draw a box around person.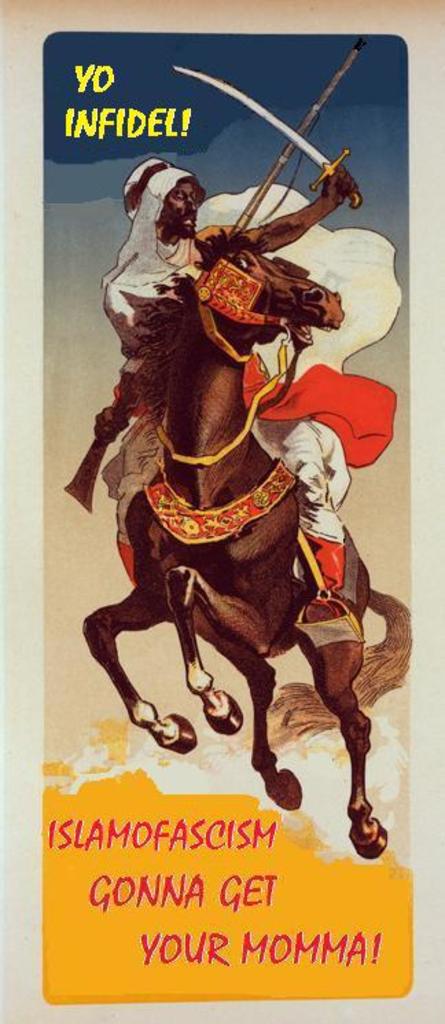
BBox(111, 165, 350, 624).
